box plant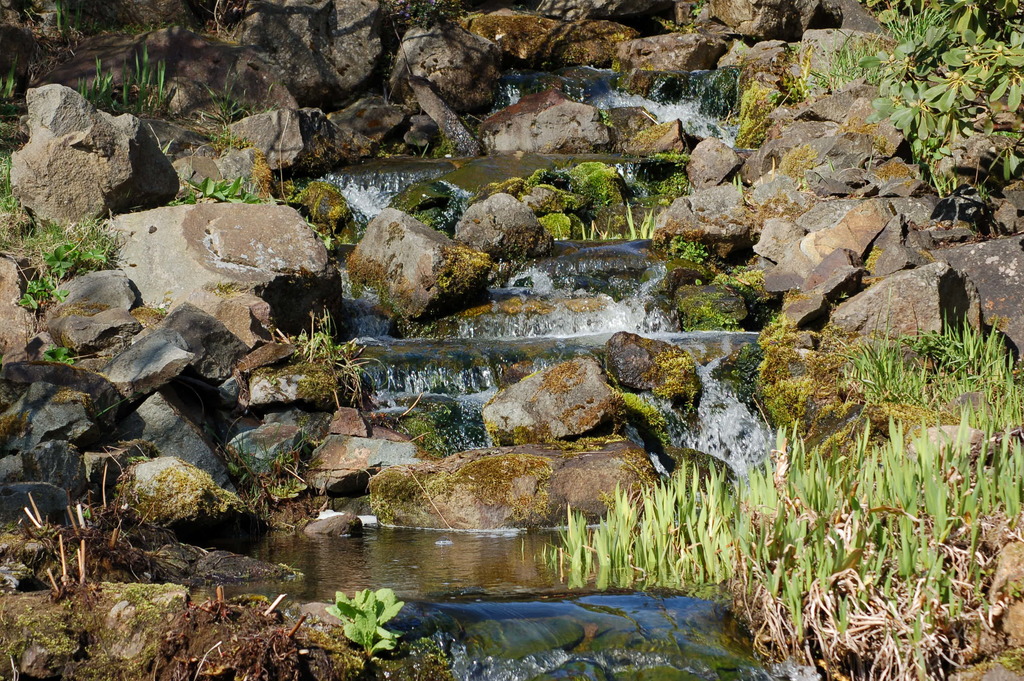
[664, 301, 745, 335]
